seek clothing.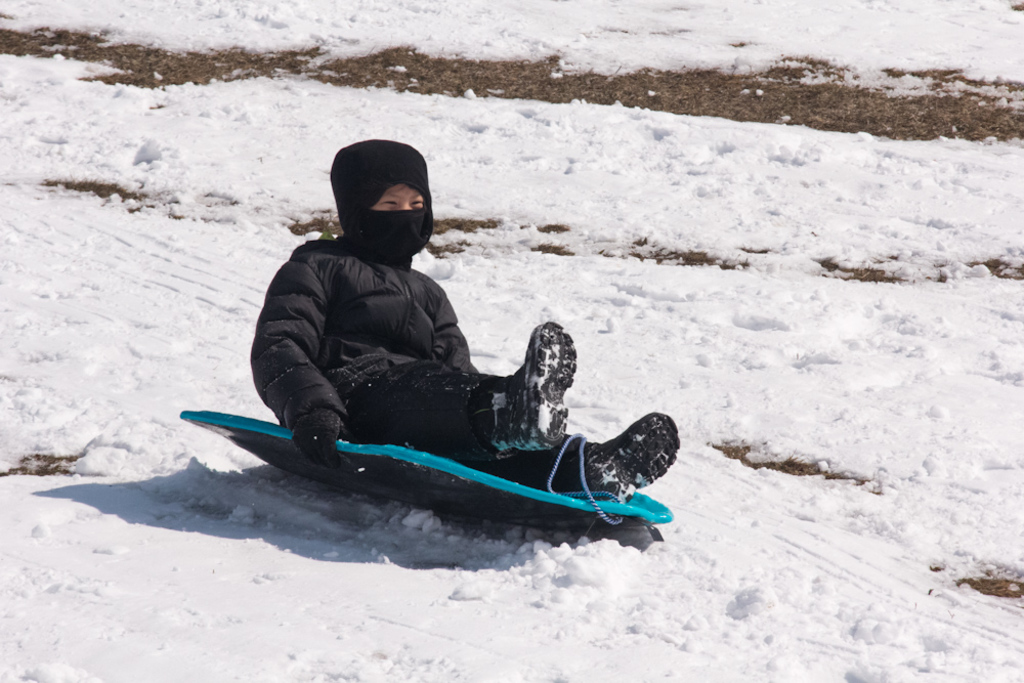
[left=238, top=245, right=653, bottom=527].
